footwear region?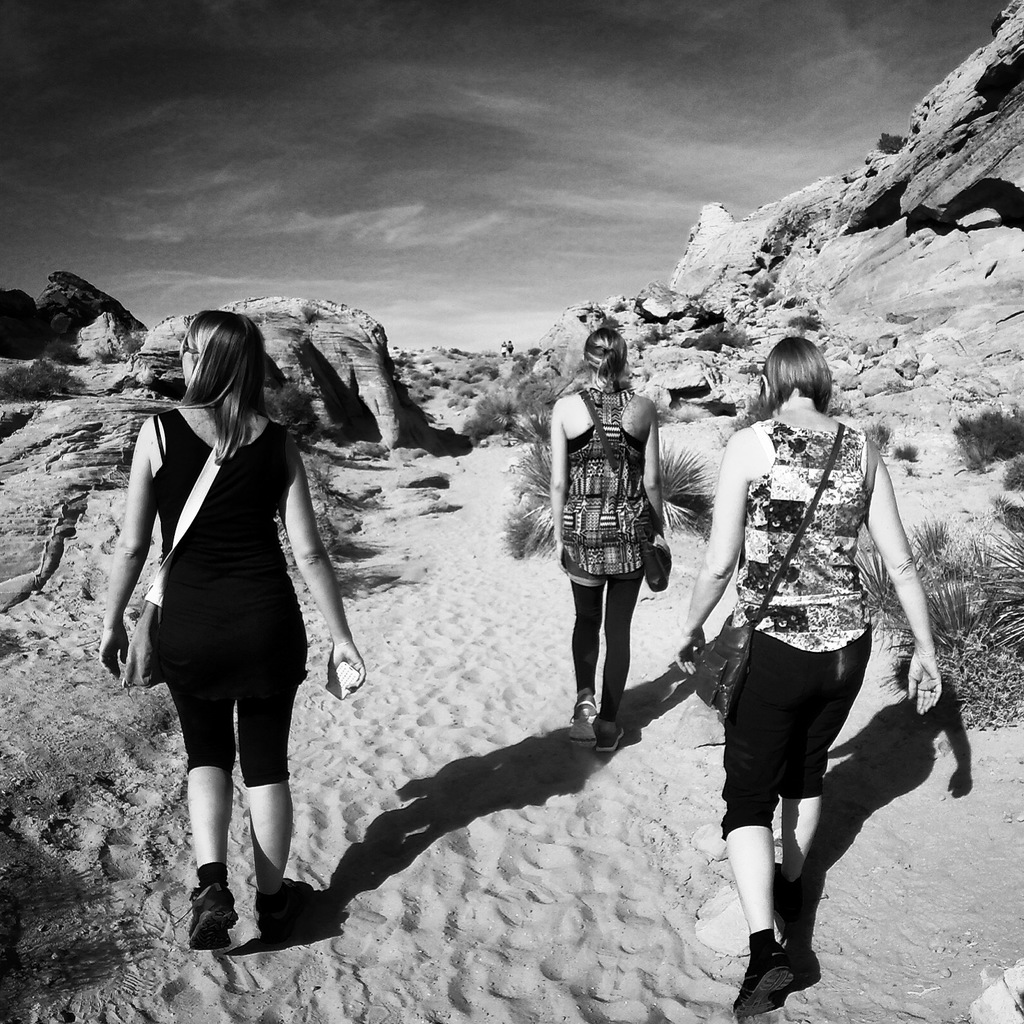
[x1=180, y1=849, x2=292, y2=970]
